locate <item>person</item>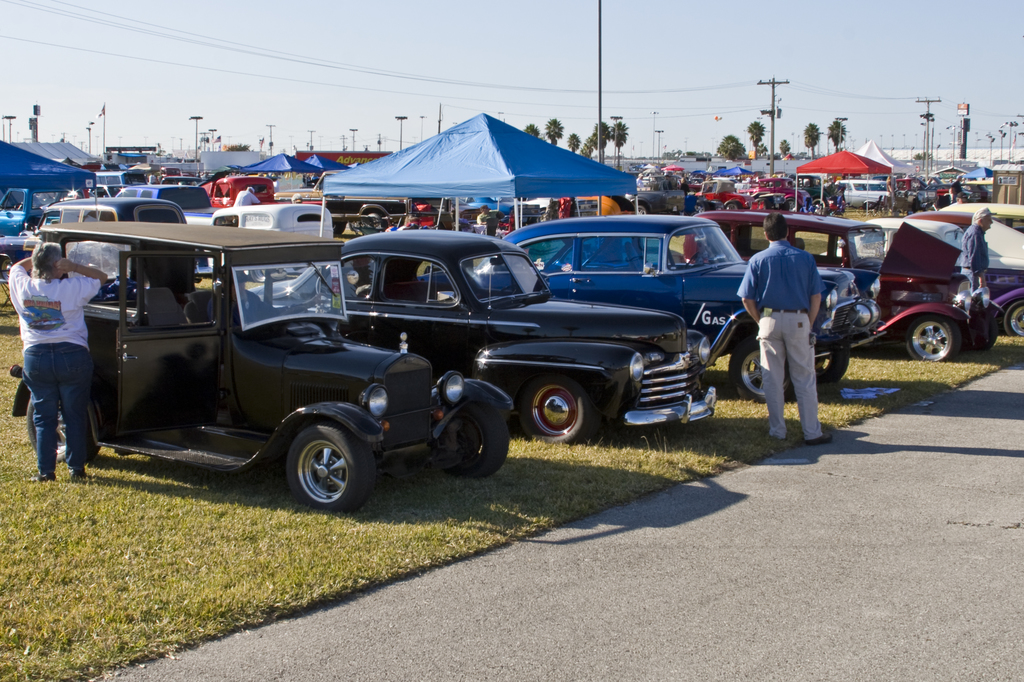
660,171,674,194
